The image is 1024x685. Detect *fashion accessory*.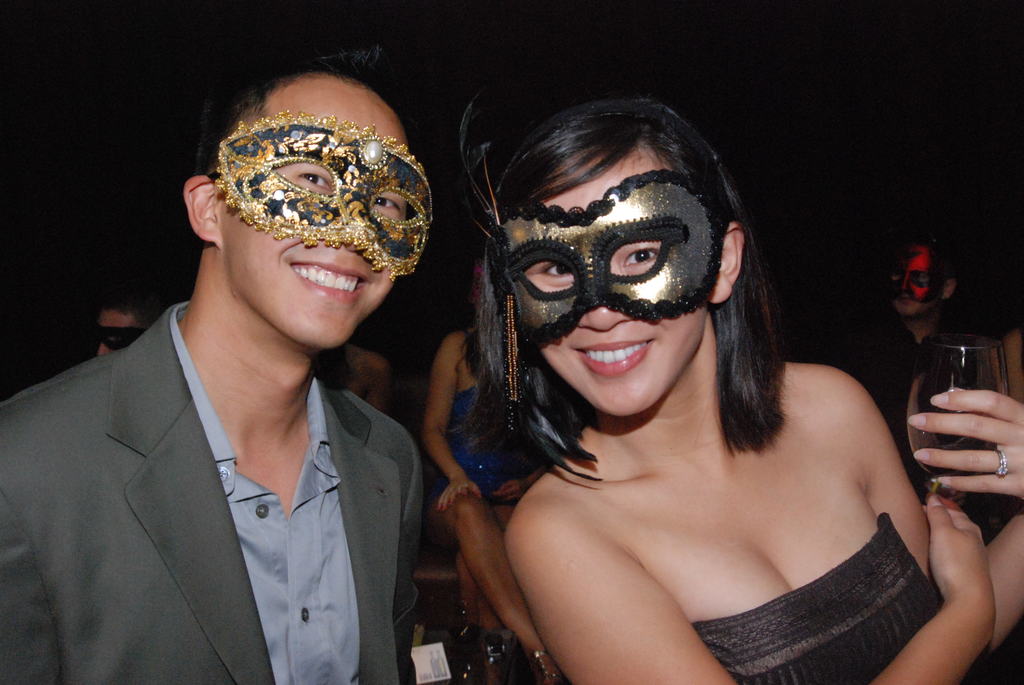
Detection: (530, 647, 563, 684).
